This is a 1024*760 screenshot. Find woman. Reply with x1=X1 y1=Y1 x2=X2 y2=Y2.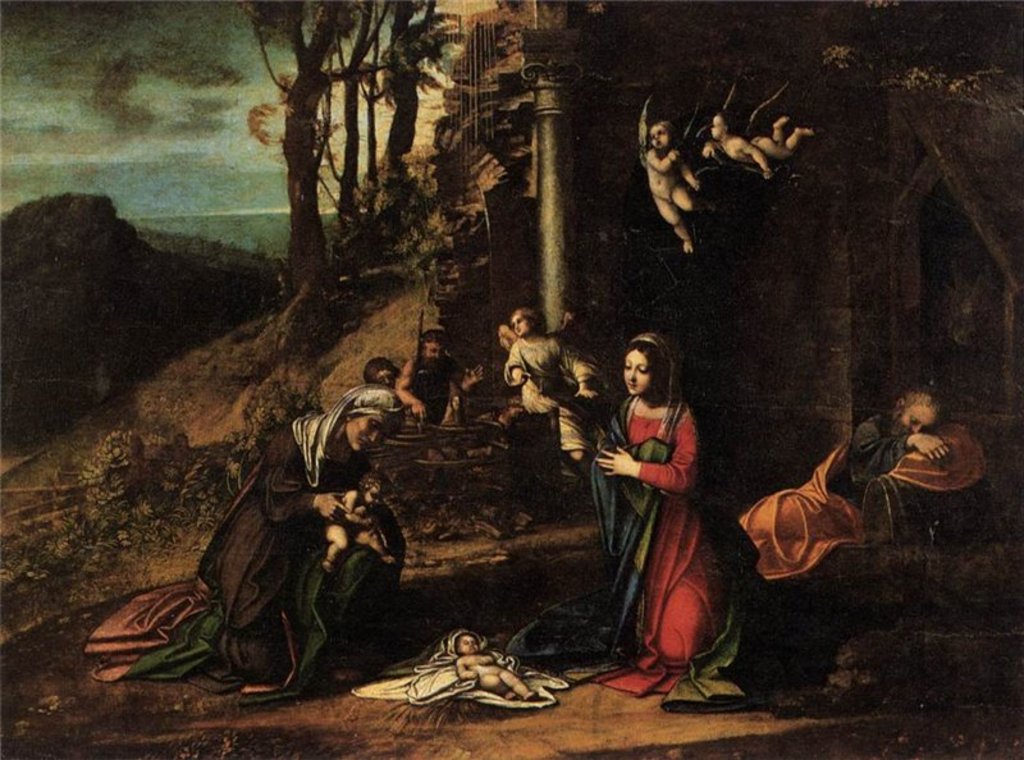
x1=90 y1=389 x2=404 y2=699.
